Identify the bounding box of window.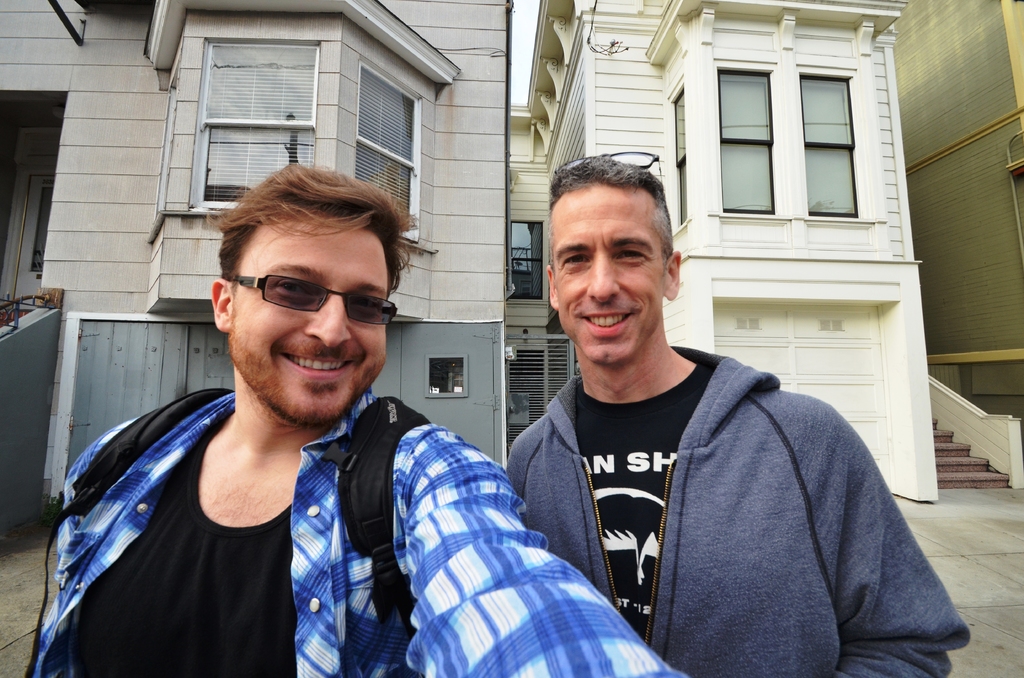
x1=194, y1=39, x2=320, y2=206.
